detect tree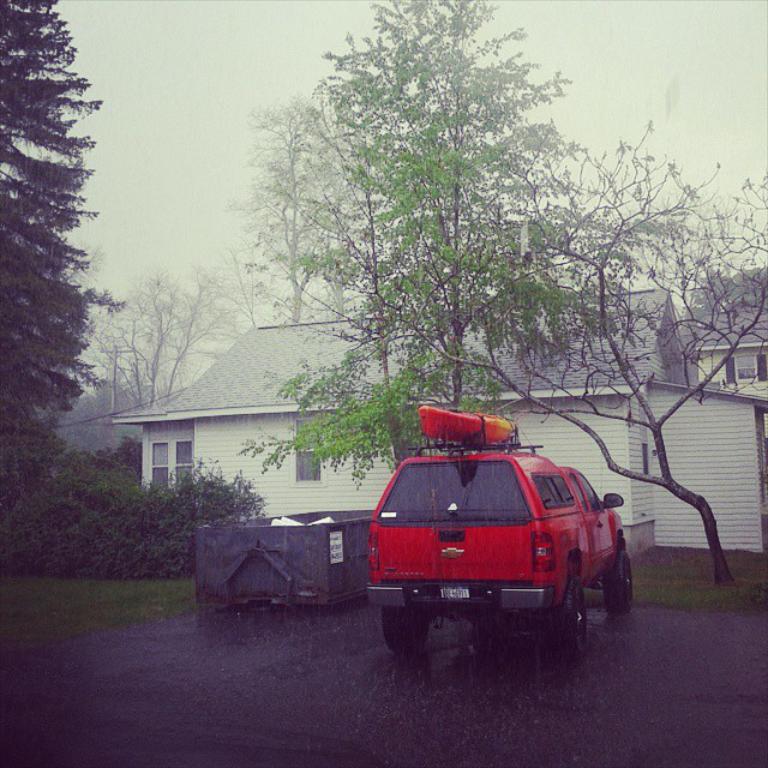
box=[240, 0, 678, 494]
